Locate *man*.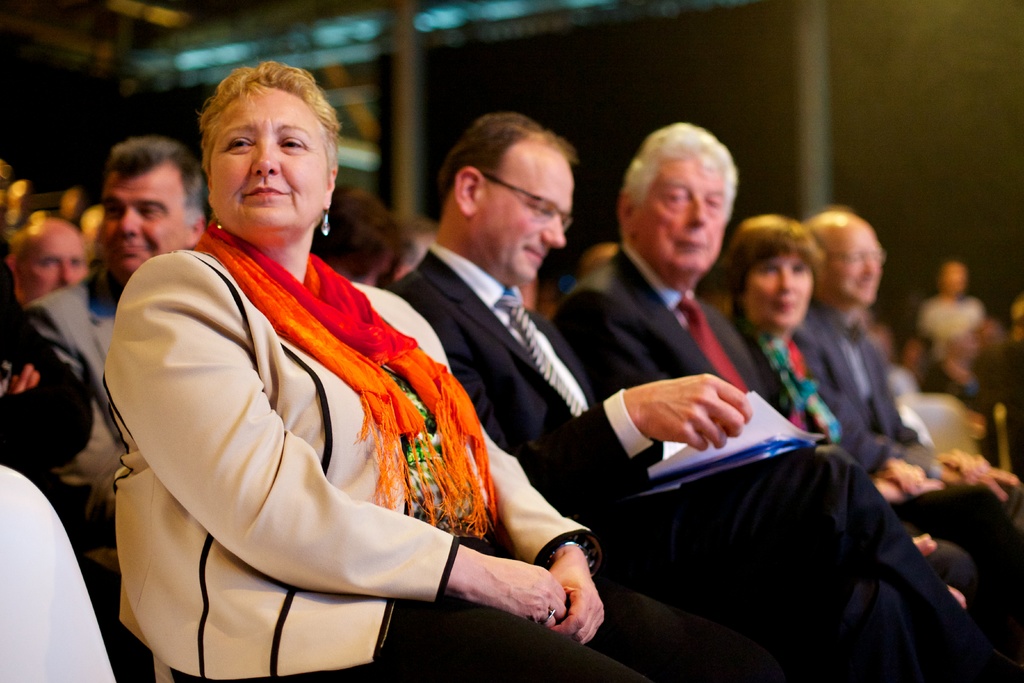
Bounding box: x1=20, y1=136, x2=219, y2=418.
